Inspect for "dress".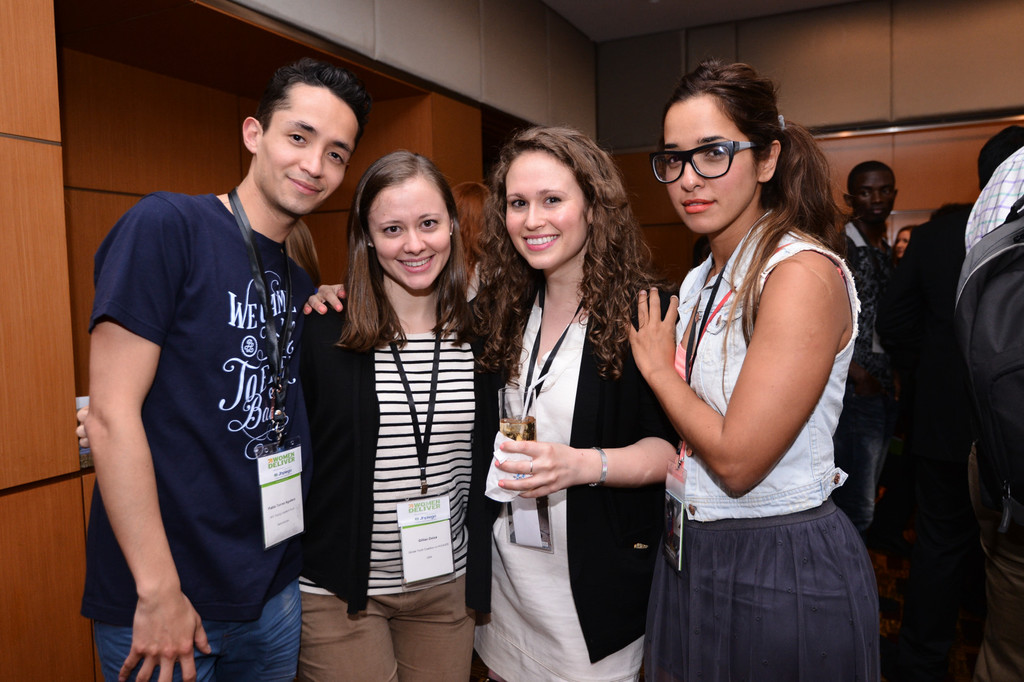
Inspection: x1=470 y1=299 x2=645 y2=681.
